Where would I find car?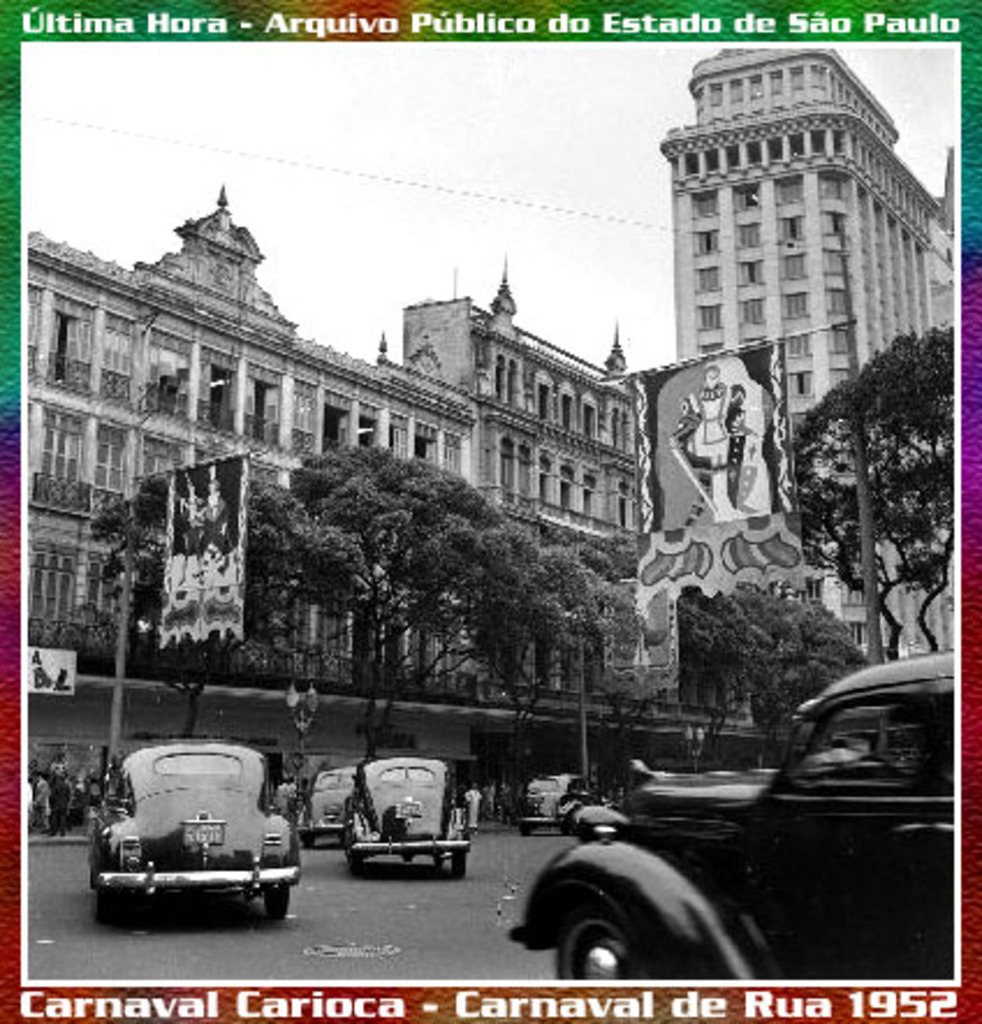
At detection(496, 649, 957, 982).
